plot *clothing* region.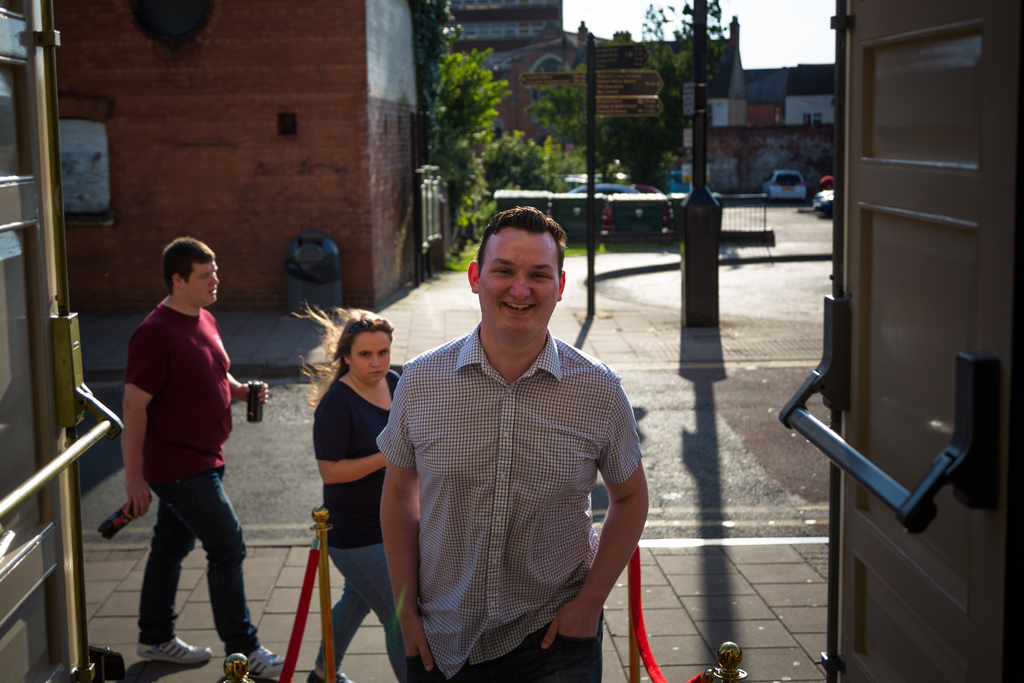
Plotted at <bbox>314, 377, 420, 682</bbox>.
